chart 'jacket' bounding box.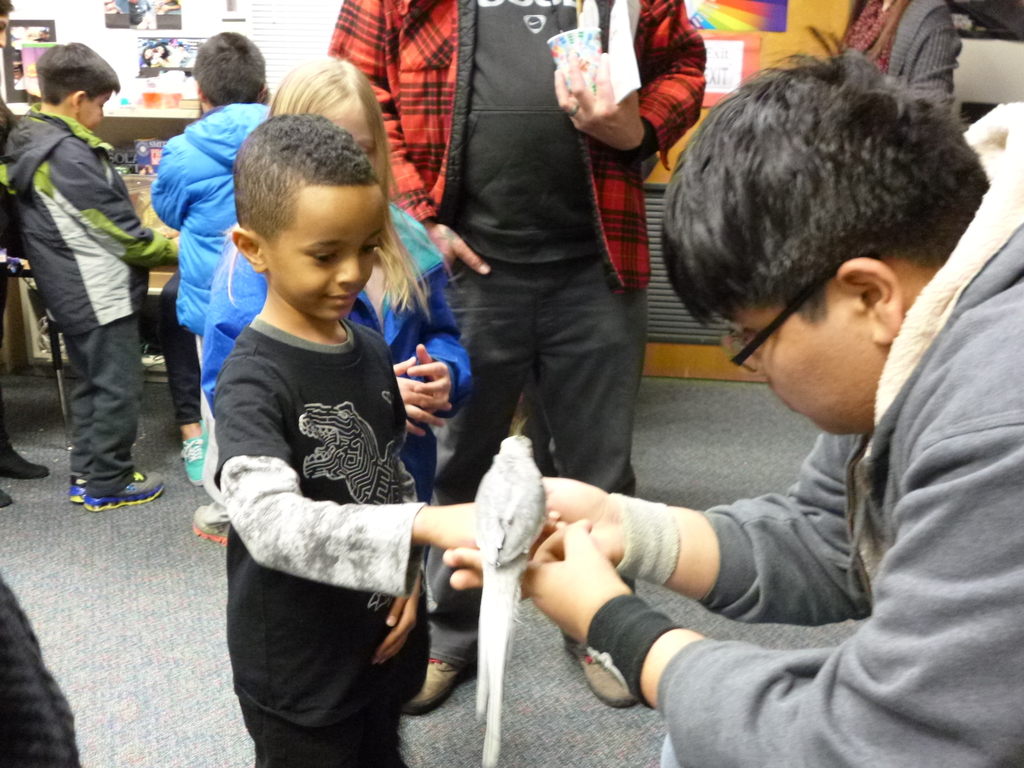
Charted: pyautogui.locateOnScreen(652, 97, 1023, 767).
